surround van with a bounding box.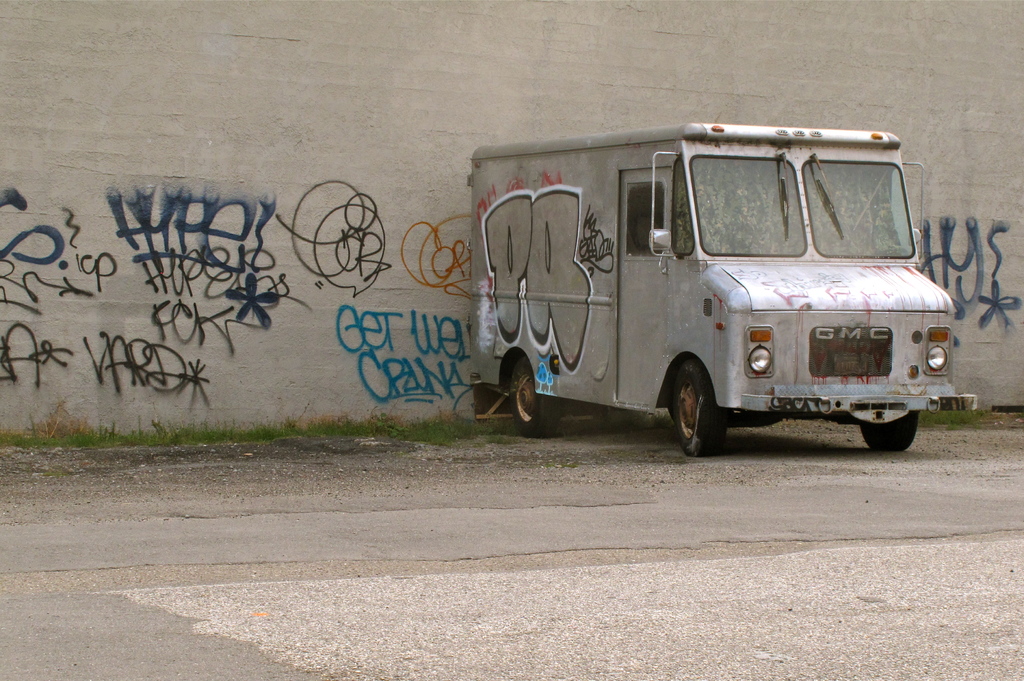
(left=472, top=127, right=966, bottom=461).
